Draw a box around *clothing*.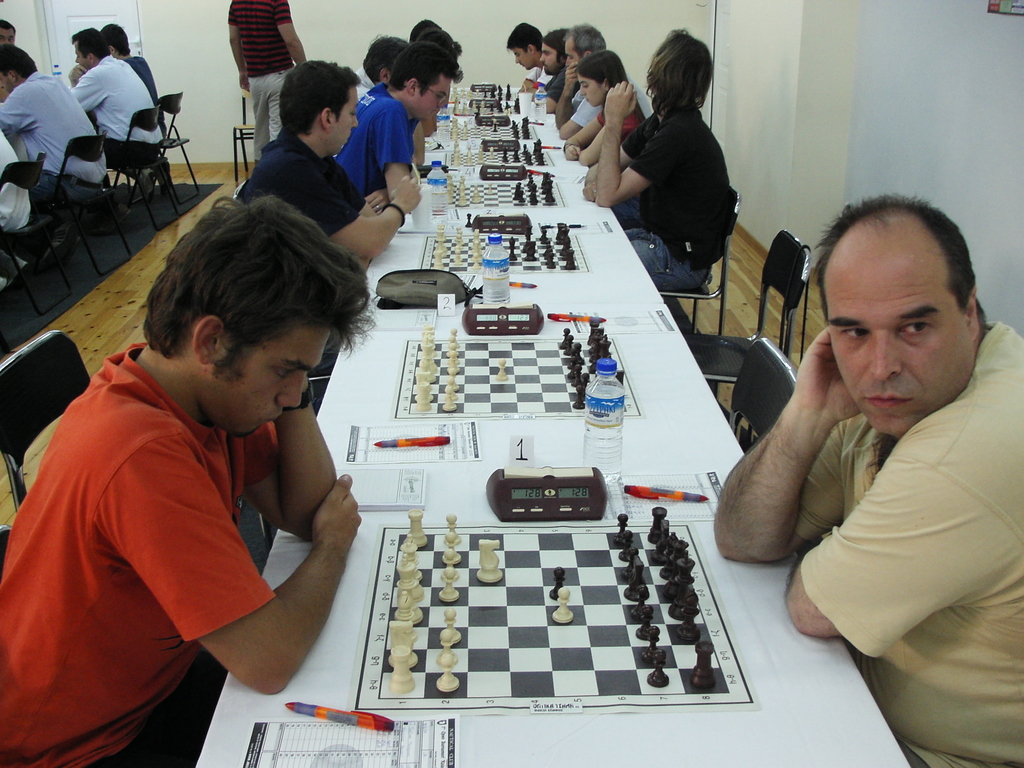
BBox(226, 0, 304, 156).
